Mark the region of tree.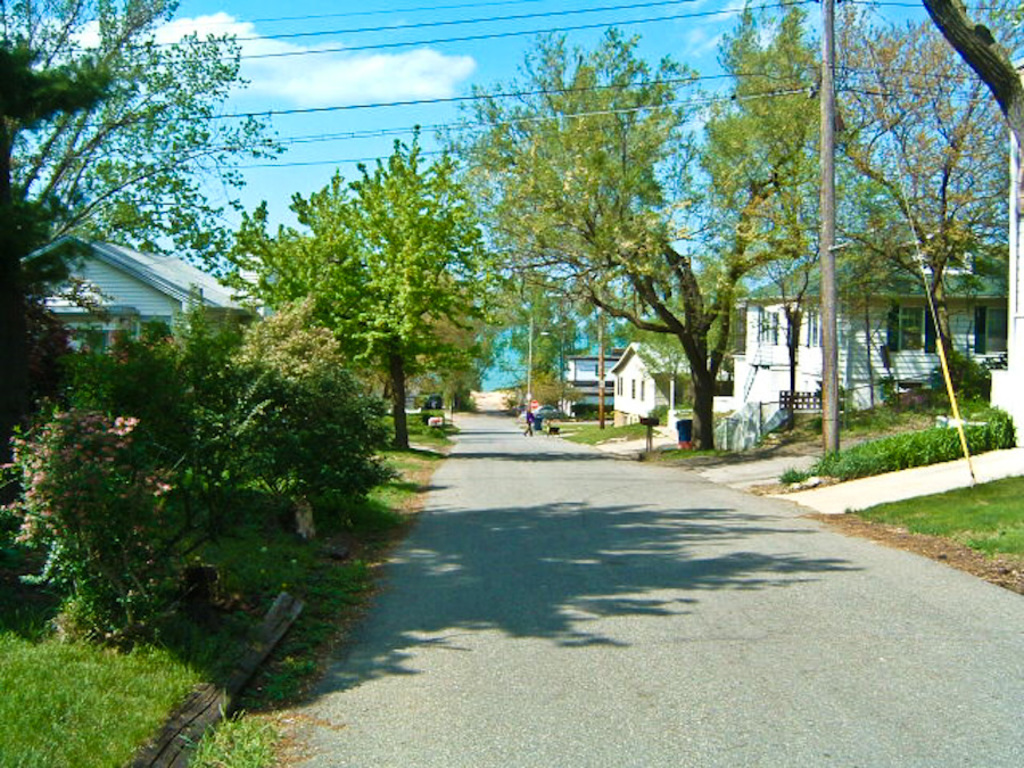
Region: <bbox>647, 265, 754, 372</bbox>.
